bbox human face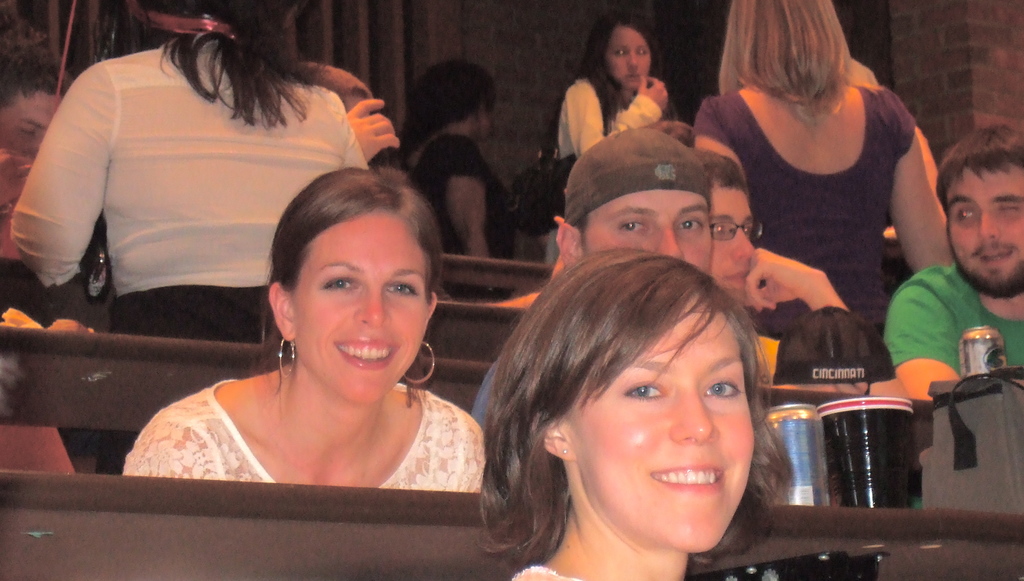
detection(604, 20, 653, 91)
